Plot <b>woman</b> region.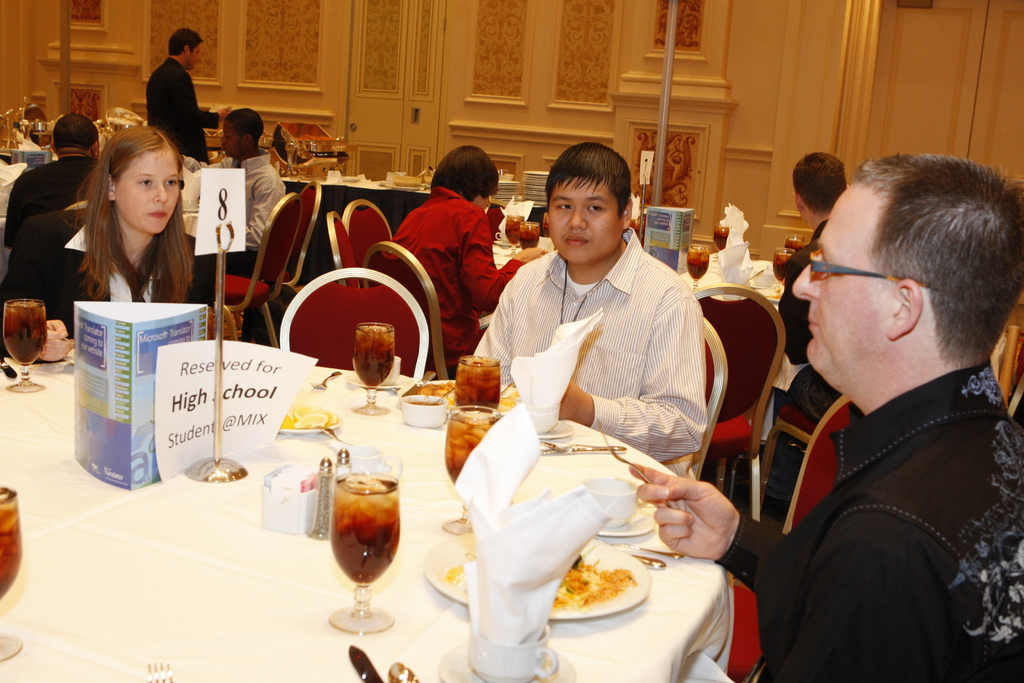
Plotted at {"x1": 385, "y1": 142, "x2": 553, "y2": 381}.
